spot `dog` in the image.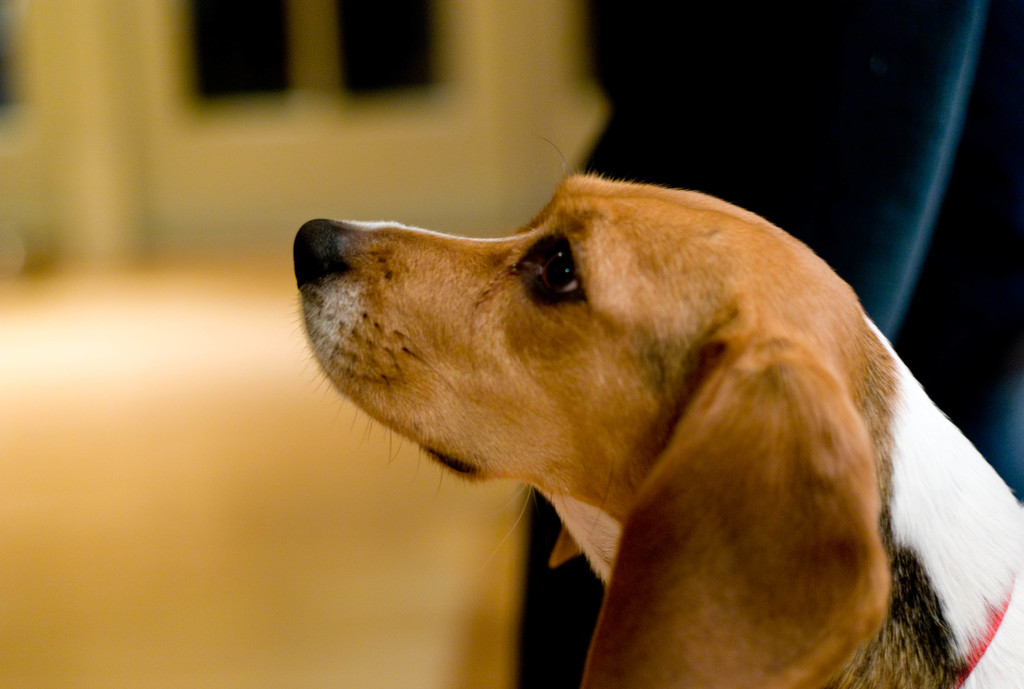
`dog` found at {"x1": 292, "y1": 172, "x2": 1023, "y2": 688}.
